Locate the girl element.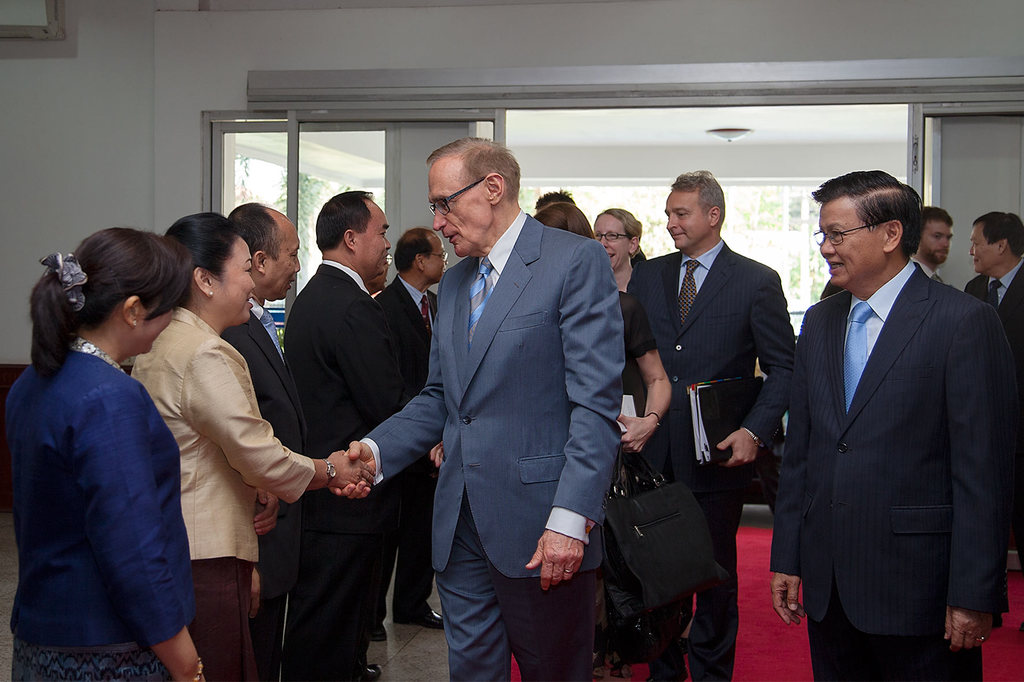
Element bbox: (0, 226, 207, 681).
